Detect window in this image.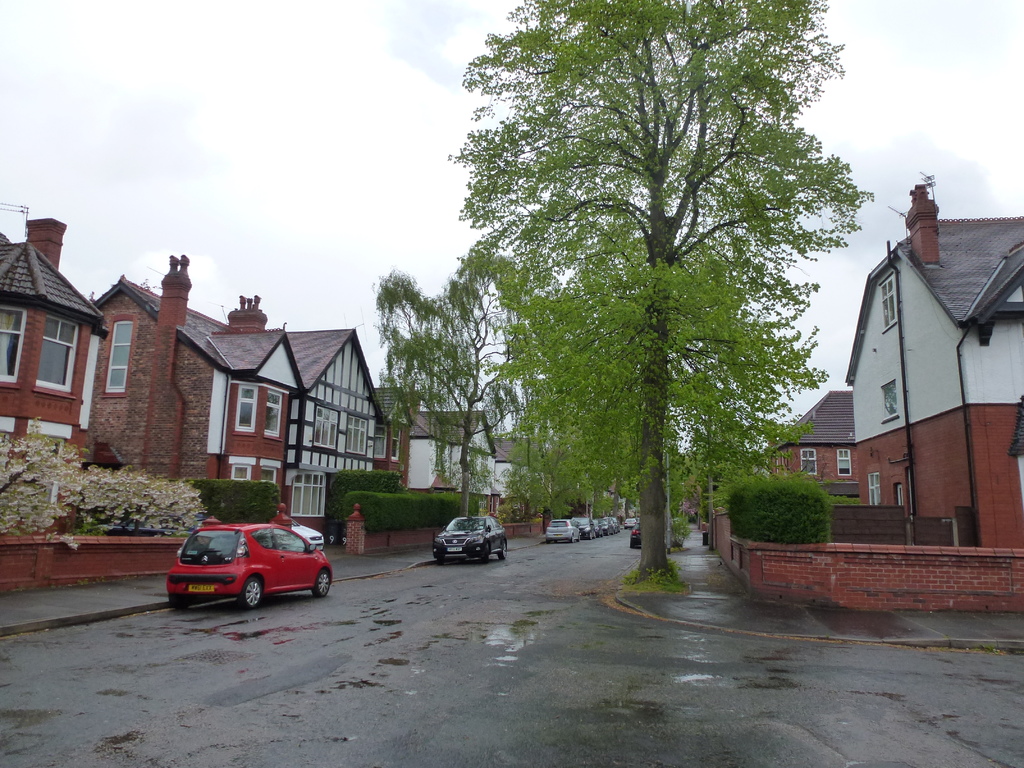
Detection: l=0, t=294, r=25, b=383.
